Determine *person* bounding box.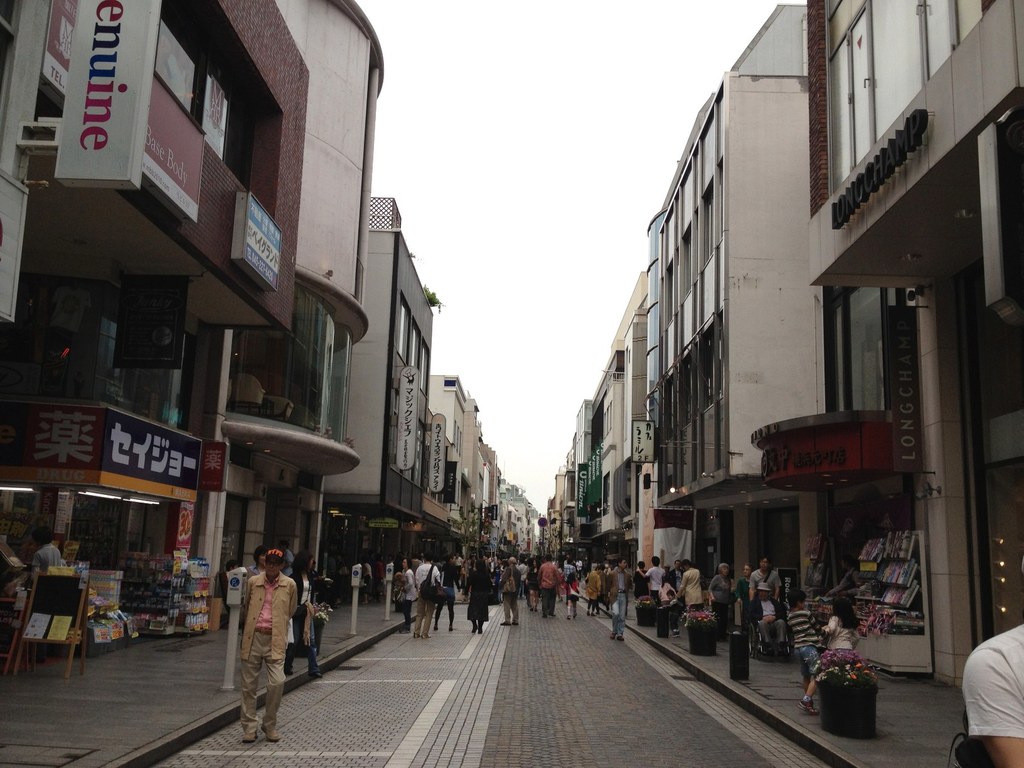
Determined: left=532, top=557, right=564, bottom=612.
